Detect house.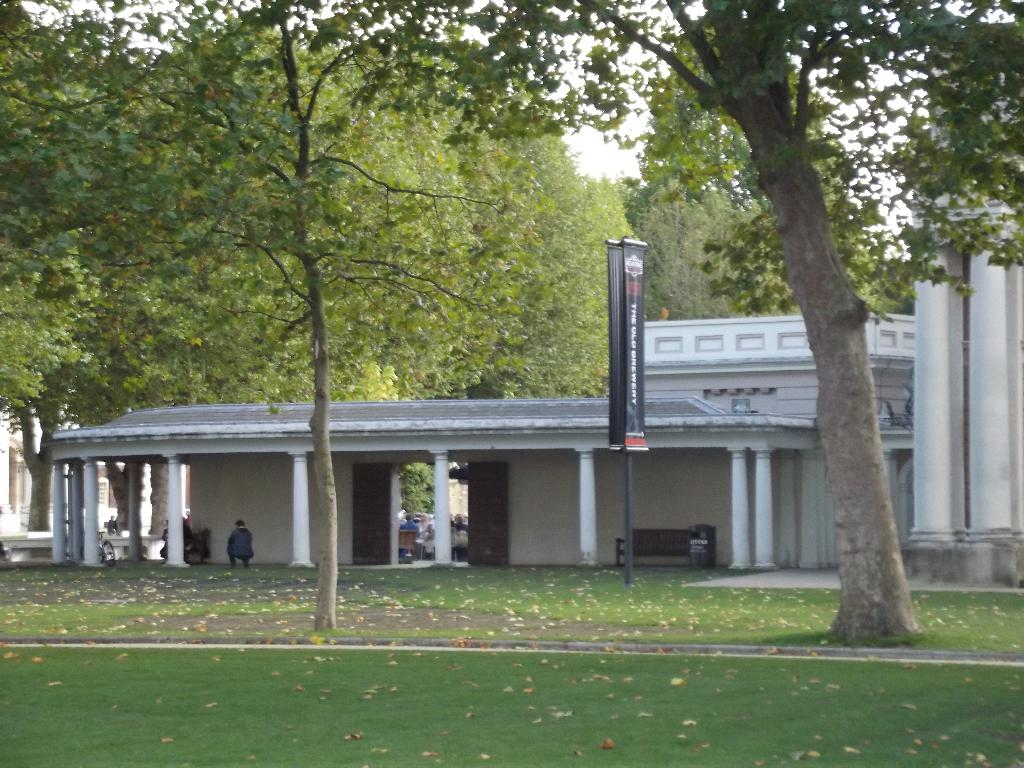
Detected at bbox=(636, 308, 920, 418).
